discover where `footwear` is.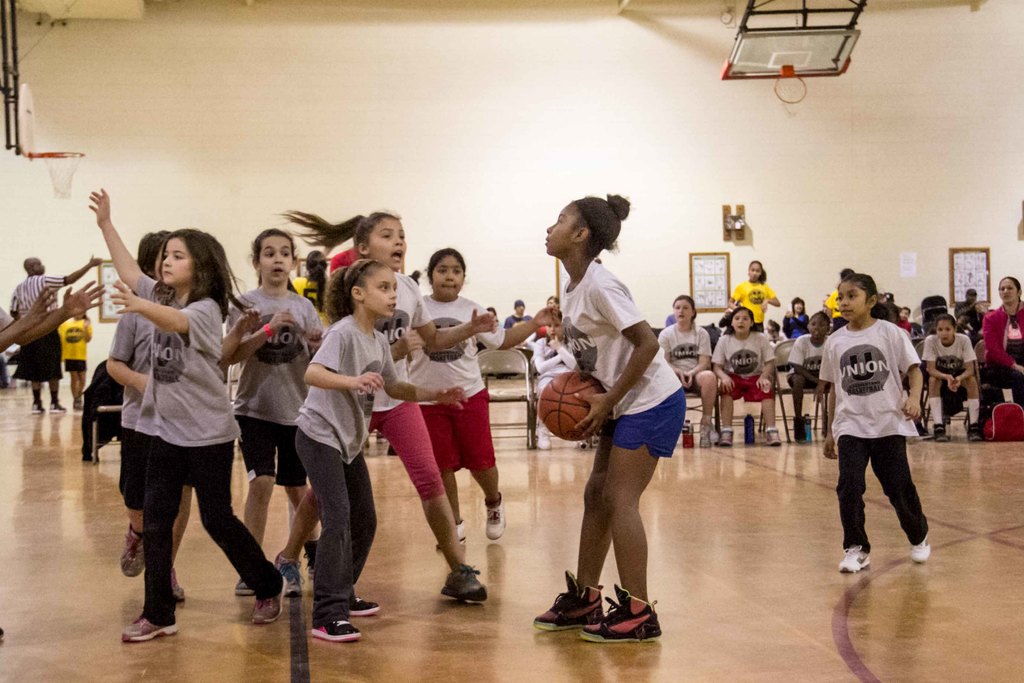
Discovered at (left=537, top=426, right=552, bottom=450).
